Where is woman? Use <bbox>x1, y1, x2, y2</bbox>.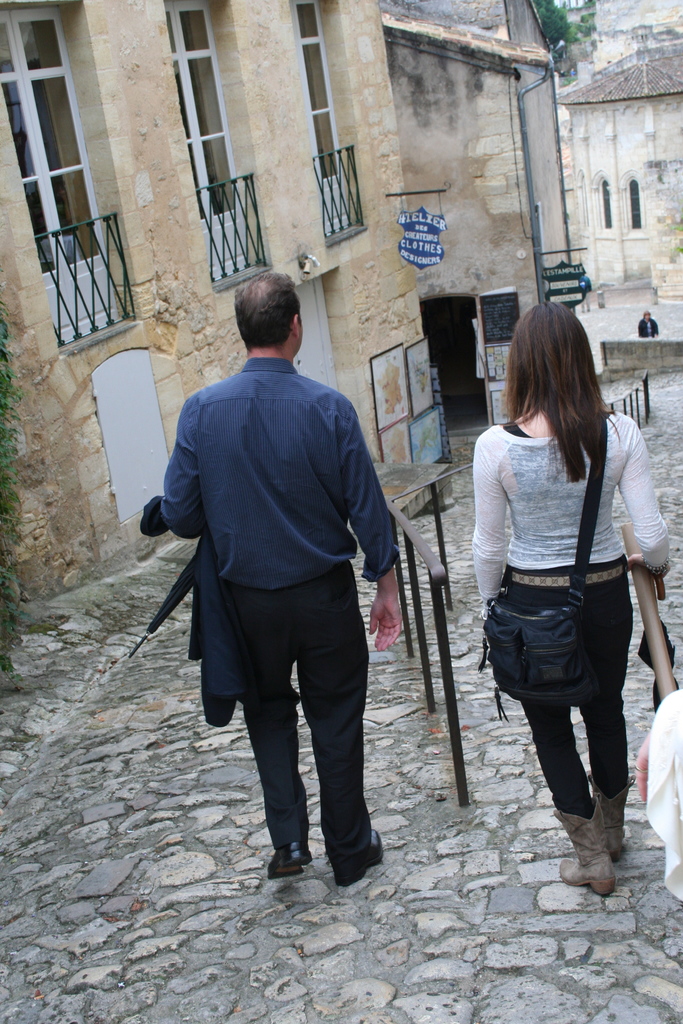
<bbox>456, 292, 662, 890</bbox>.
